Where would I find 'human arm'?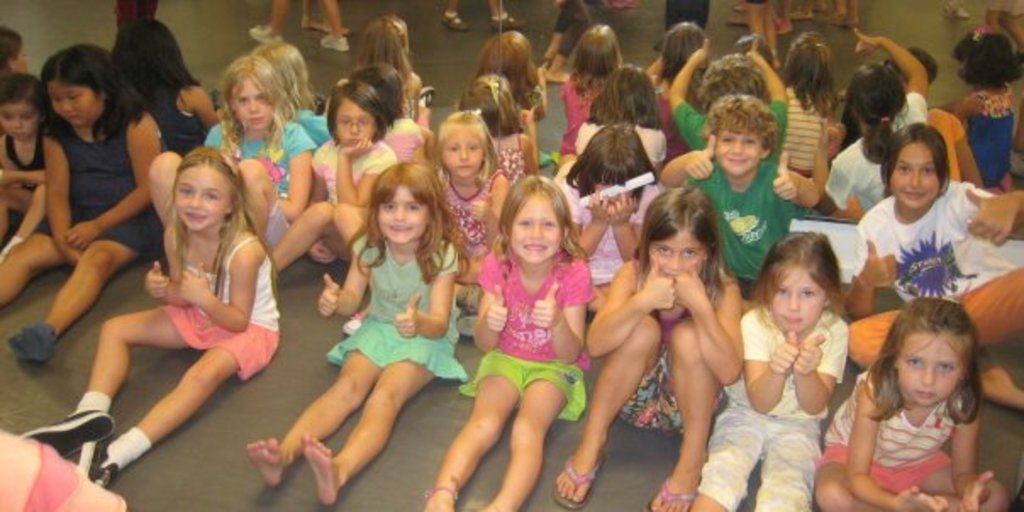
At select_region(261, 132, 309, 217).
